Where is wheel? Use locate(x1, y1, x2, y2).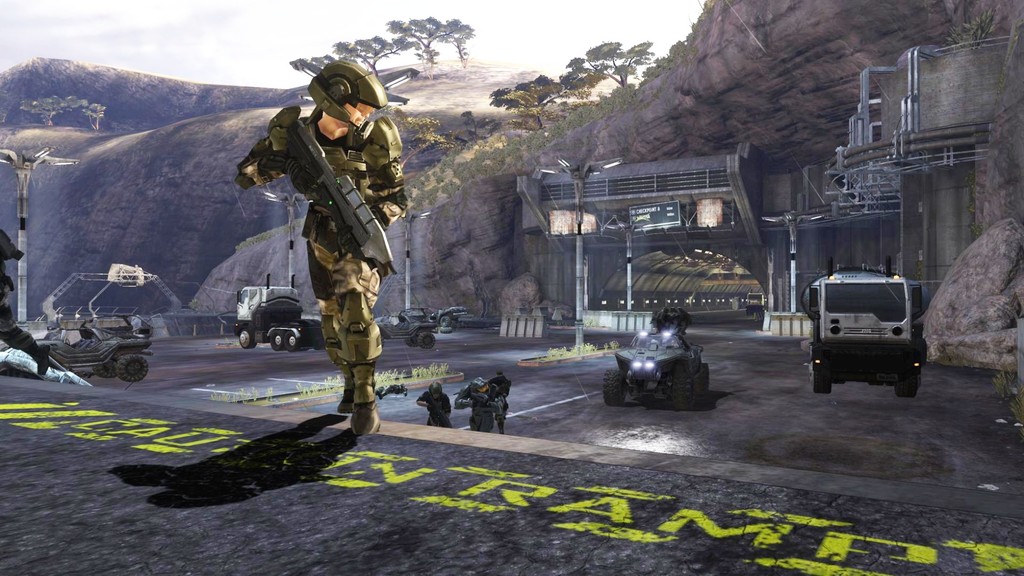
locate(893, 356, 921, 399).
